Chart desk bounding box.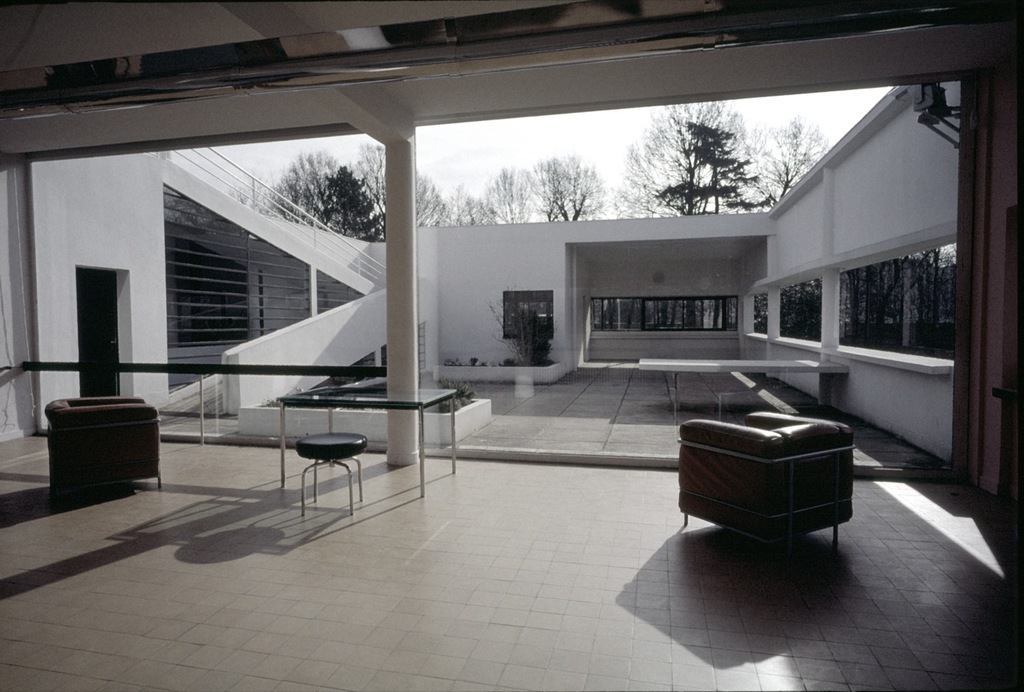
Charted: 277,385,454,498.
